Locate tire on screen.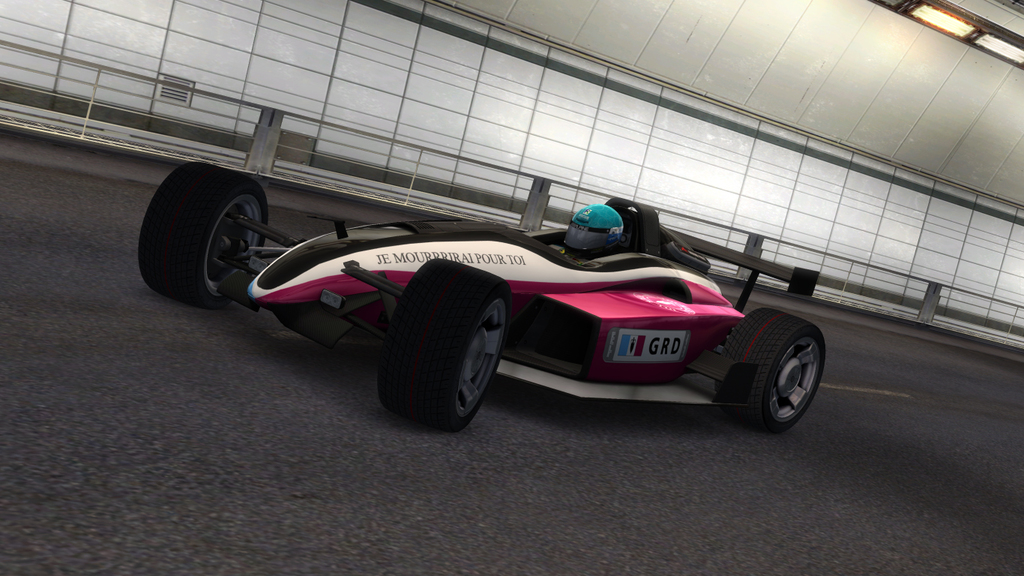
On screen at bbox=[373, 268, 511, 428].
